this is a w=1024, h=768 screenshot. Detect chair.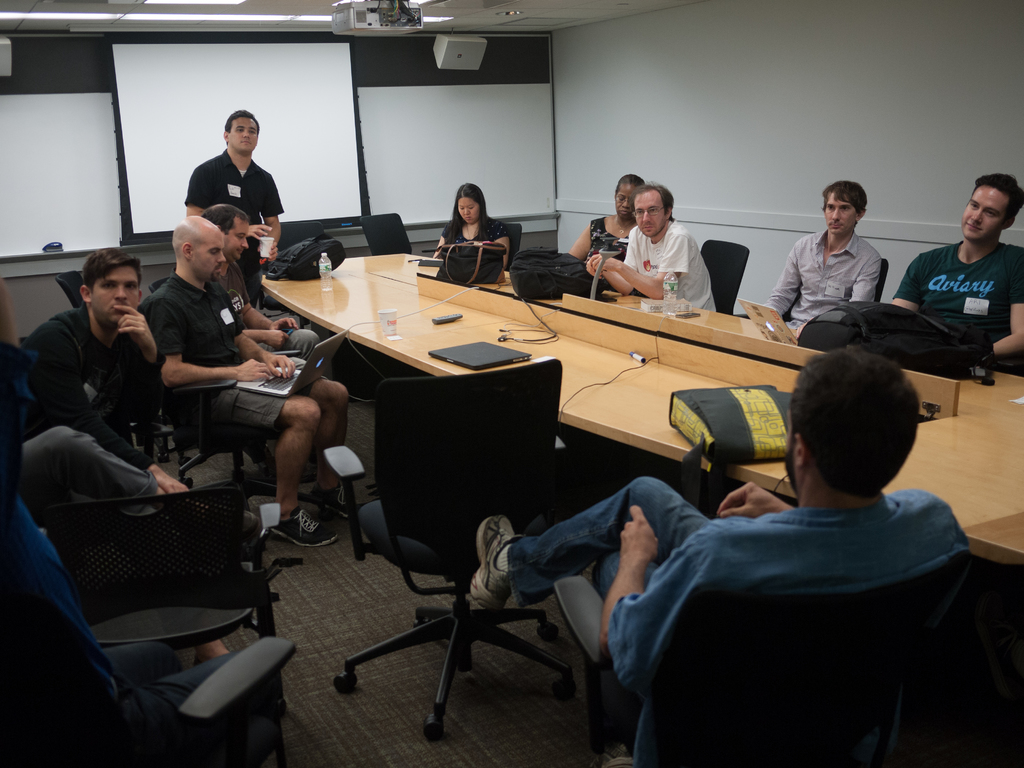
348 410 557 747.
